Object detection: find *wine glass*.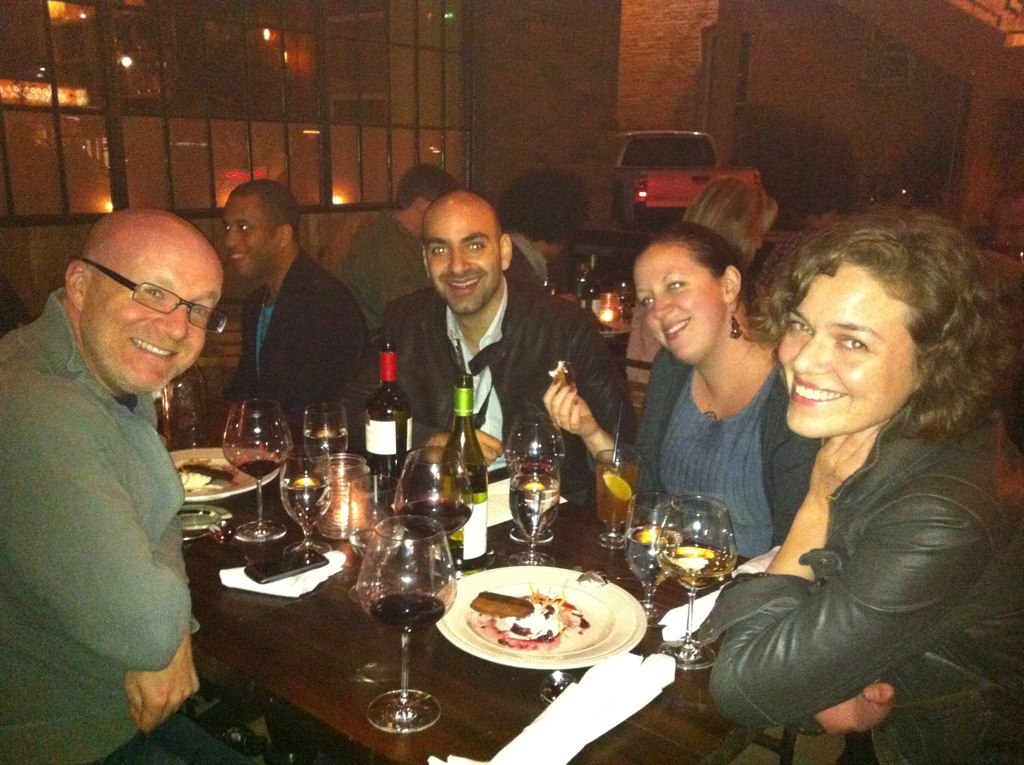
x1=216 y1=399 x2=293 y2=541.
